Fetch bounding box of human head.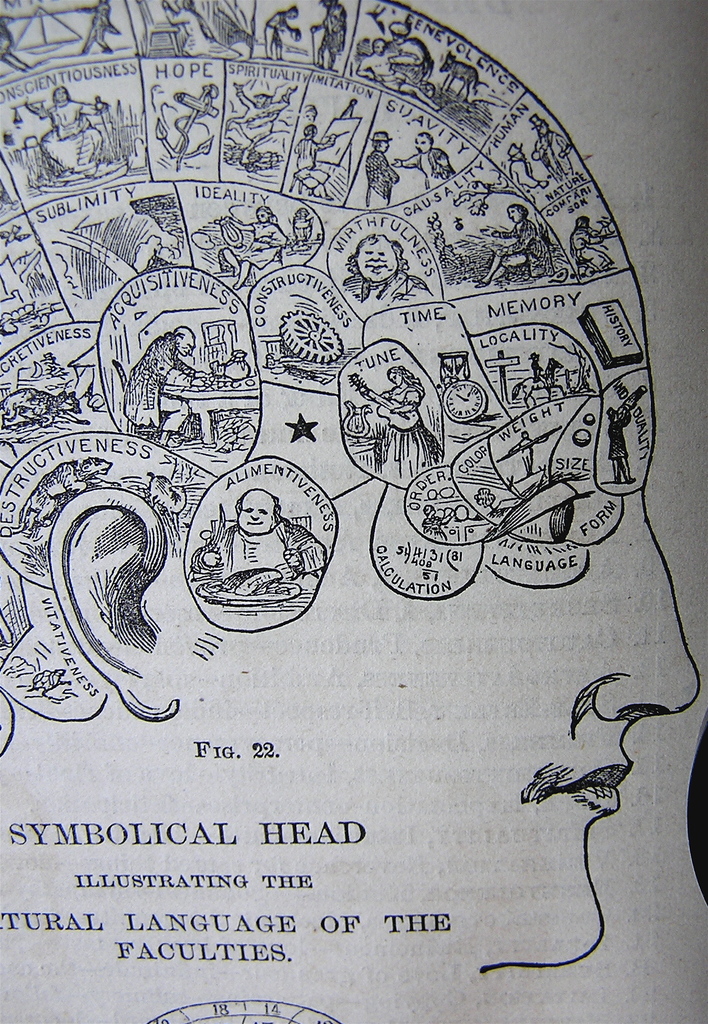
Bbox: x1=0 y1=0 x2=701 y2=1023.
